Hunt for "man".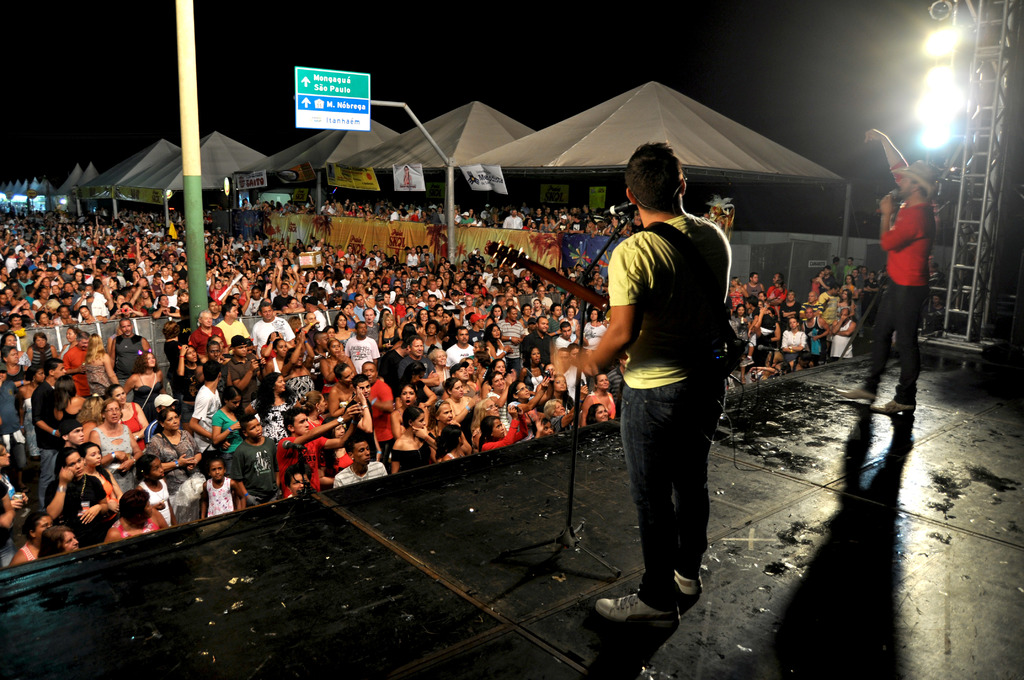
Hunted down at crop(107, 316, 151, 403).
